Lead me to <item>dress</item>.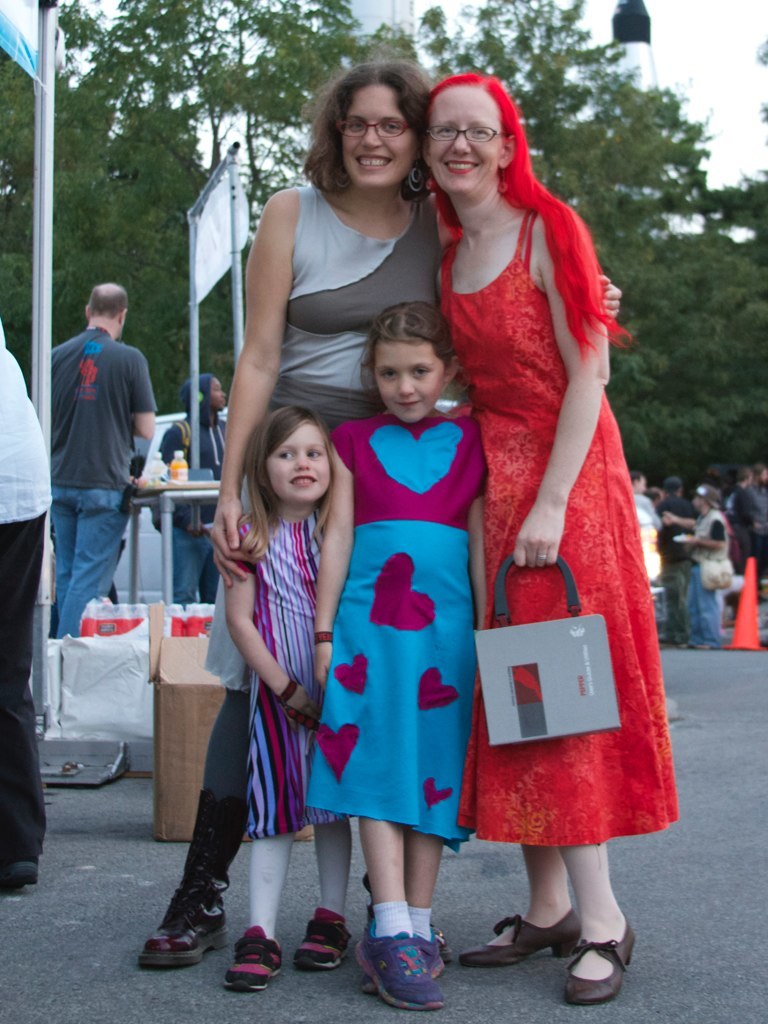
Lead to l=325, t=406, r=488, b=808.
